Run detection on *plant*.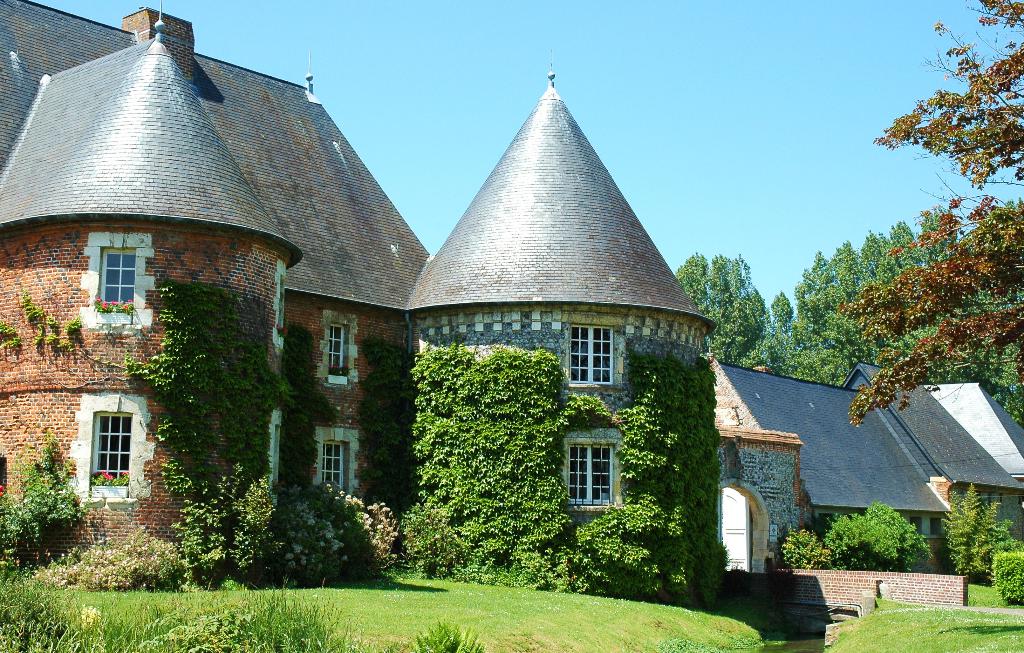
Result: 0, 317, 18, 358.
